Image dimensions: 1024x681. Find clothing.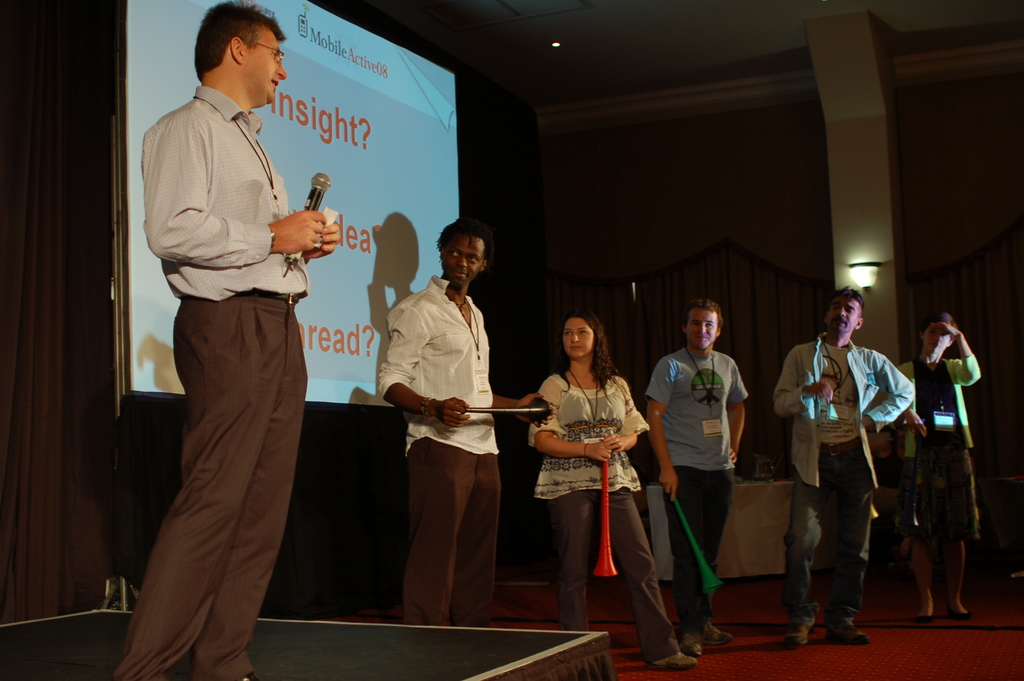
(x1=891, y1=354, x2=981, y2=542).
